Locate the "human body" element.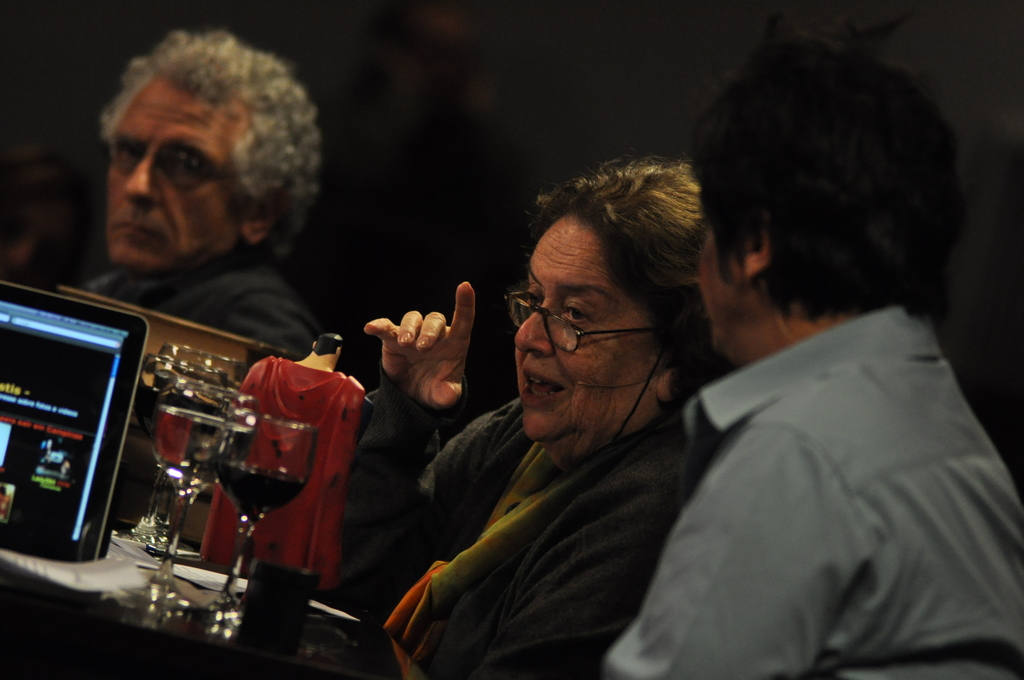
Element bbox: [198,332,345,573].
